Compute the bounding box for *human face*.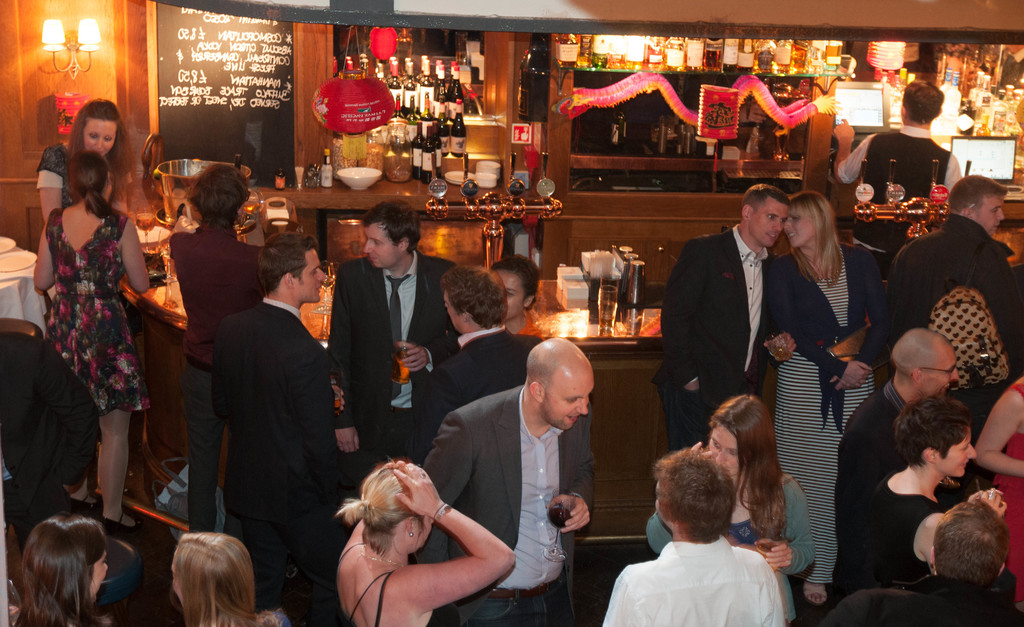
x1=297 y1=245 x2=326 y2=300.
